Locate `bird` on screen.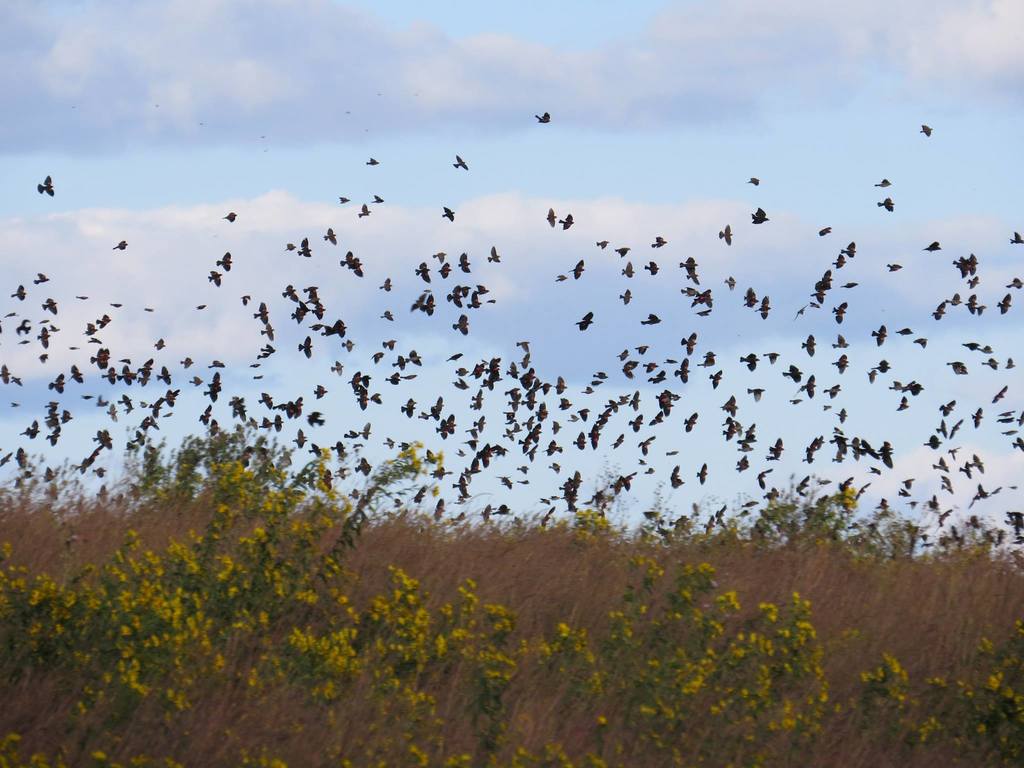
On screen at bbox(820, 224, 831, 238).
